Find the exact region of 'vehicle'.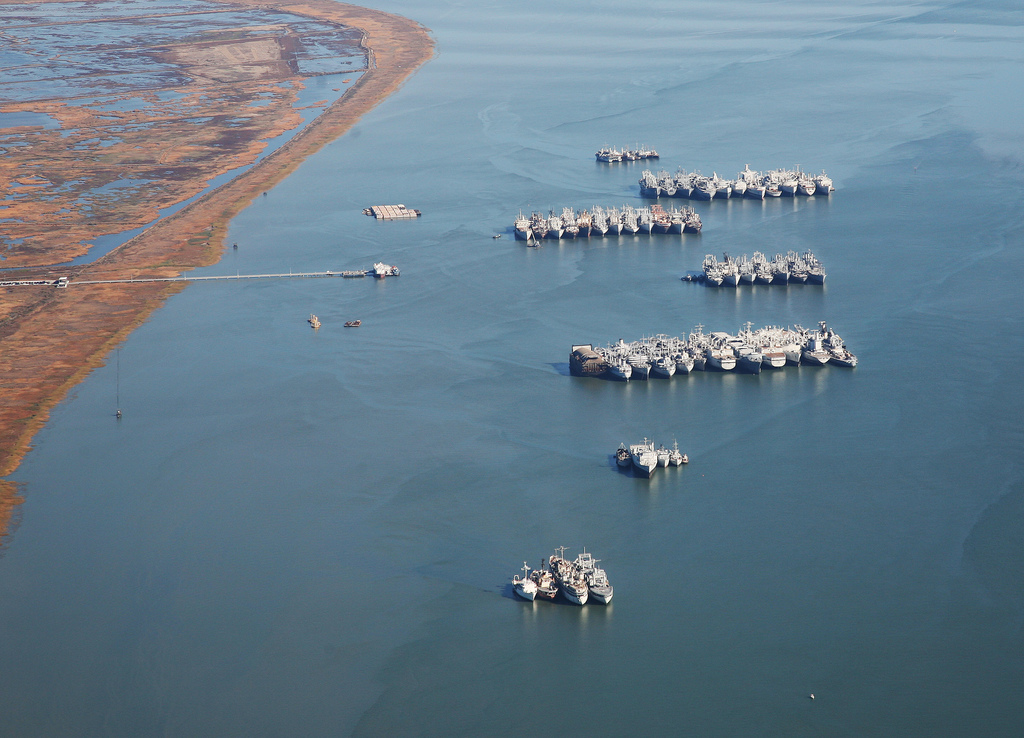
Exact region: [left=530, top=563, right=560, bottom=599].
